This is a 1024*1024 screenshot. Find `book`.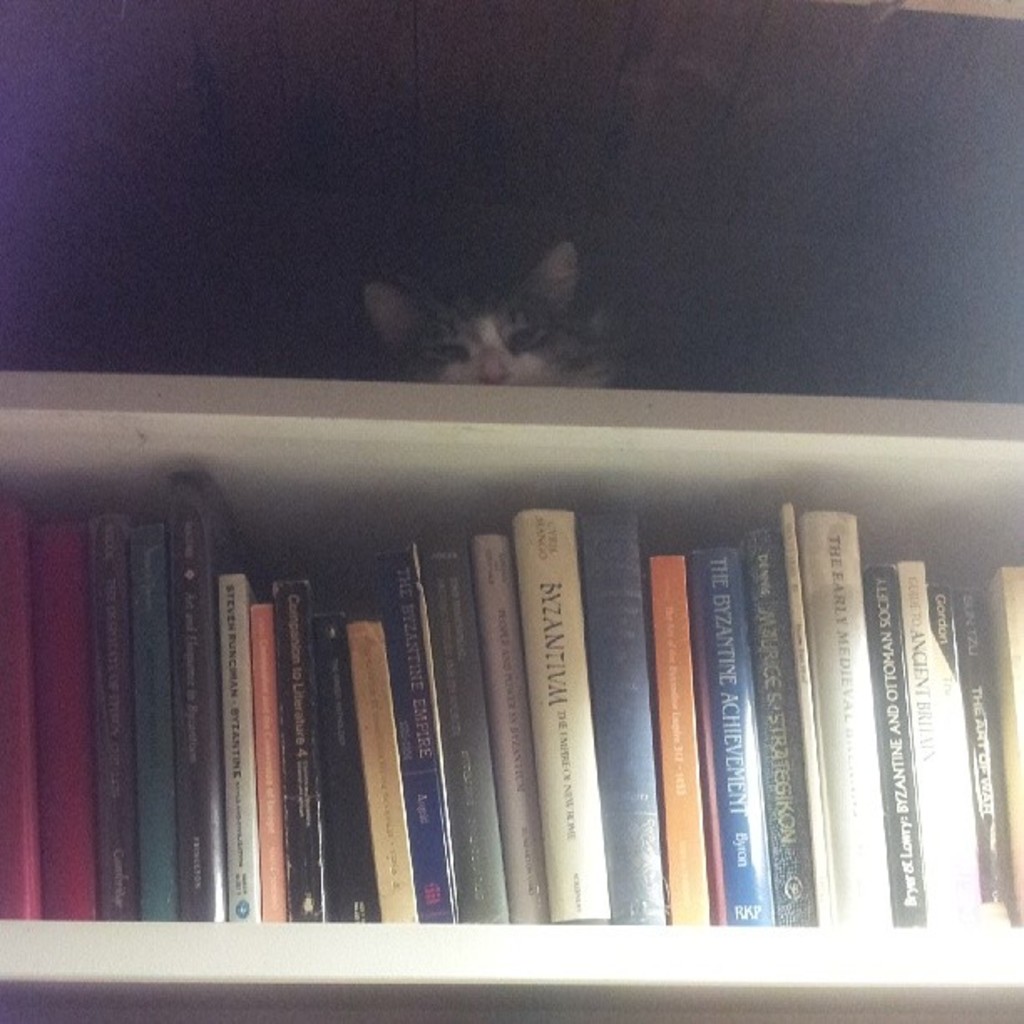
Bounding box: x1=907 y1=554 x2=954 y2=949.
